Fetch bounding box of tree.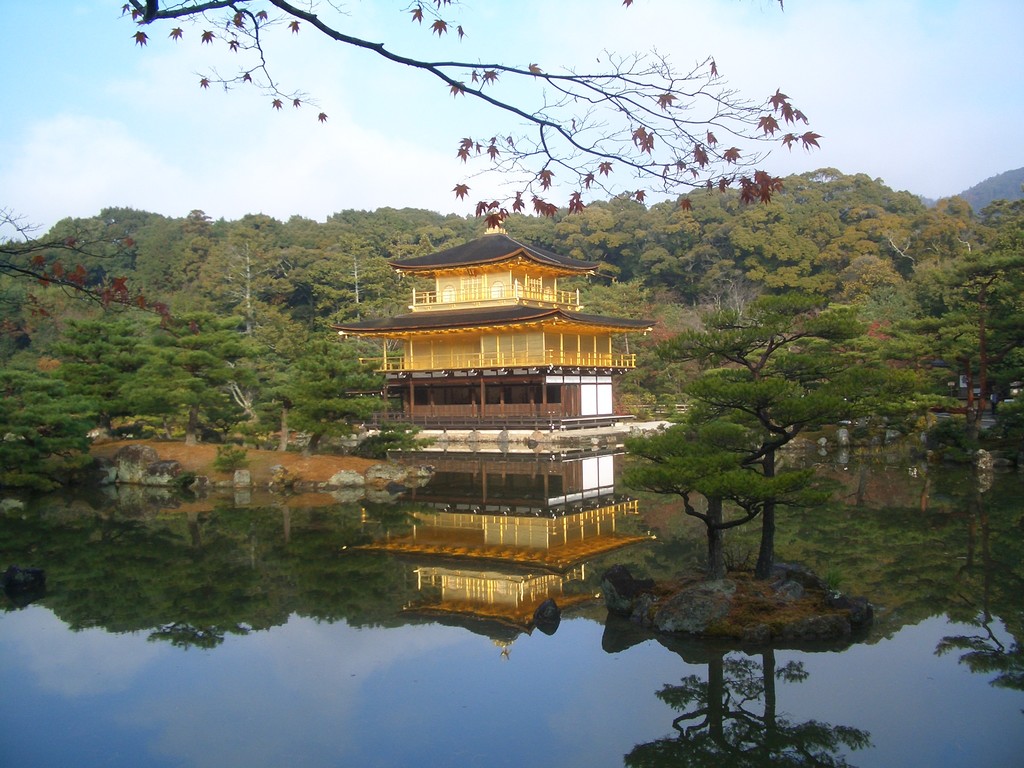
Bbox: [left=0, top=203, right=200, bottom=343].
